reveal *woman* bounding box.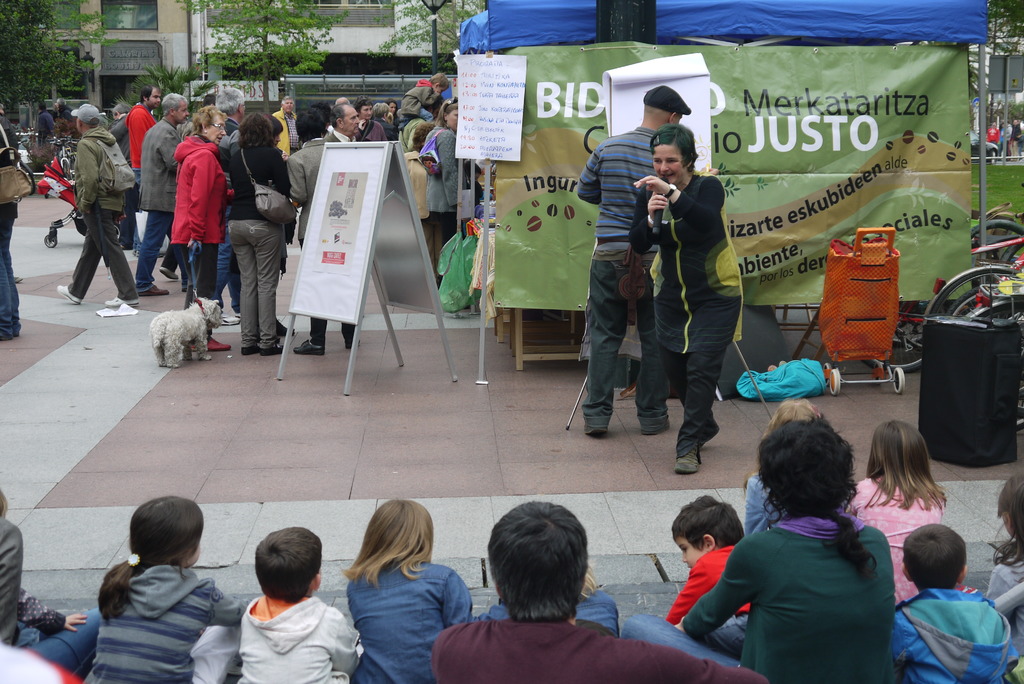
Revealed: 387 97 401 132.
